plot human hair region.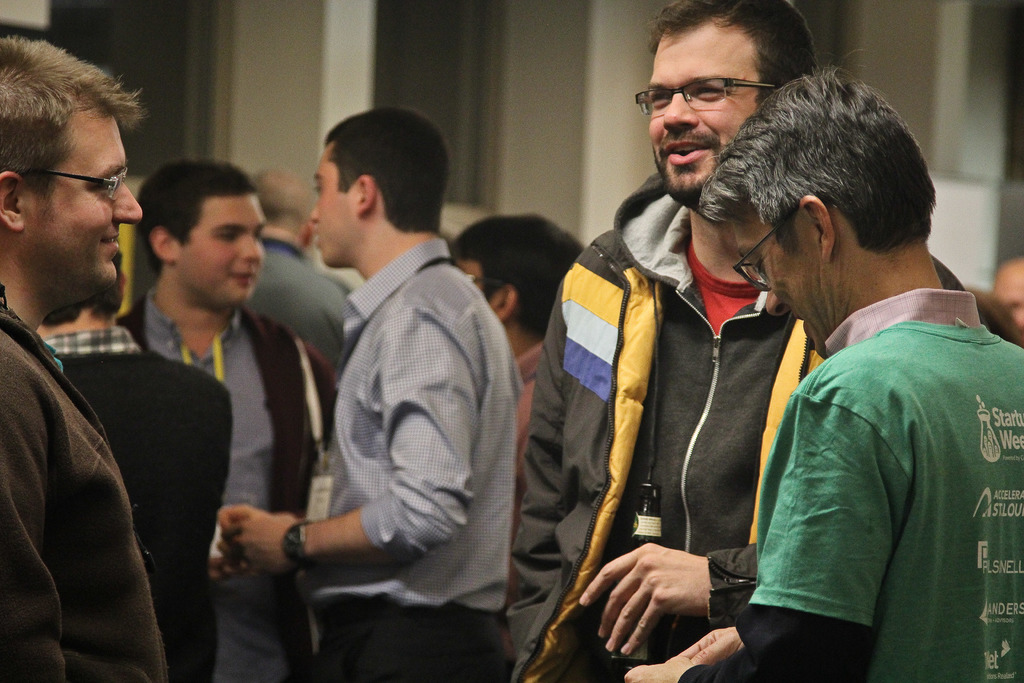
Plotted at box=[296, 106, 443, 249].
